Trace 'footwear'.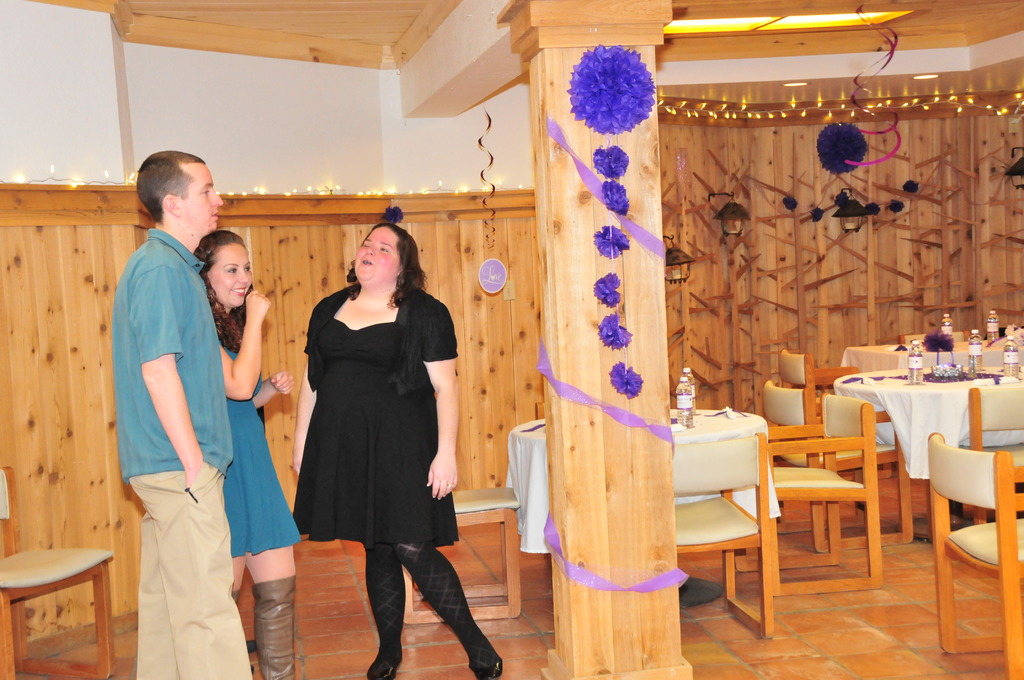
Traced to (458, 638, 505, 679).
